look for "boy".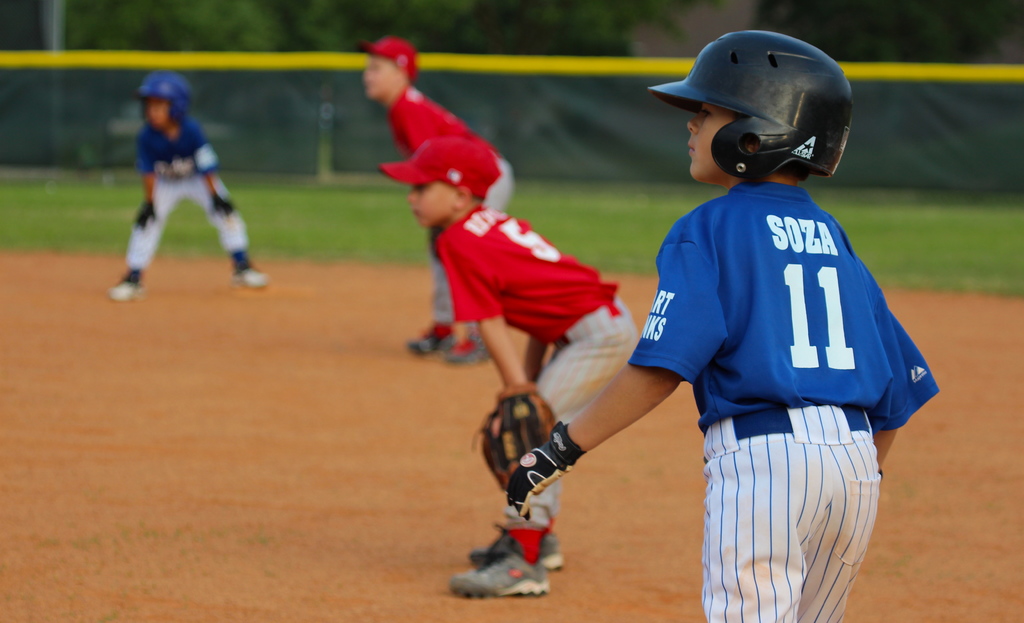
Found: (89, 81, 263, 289).
